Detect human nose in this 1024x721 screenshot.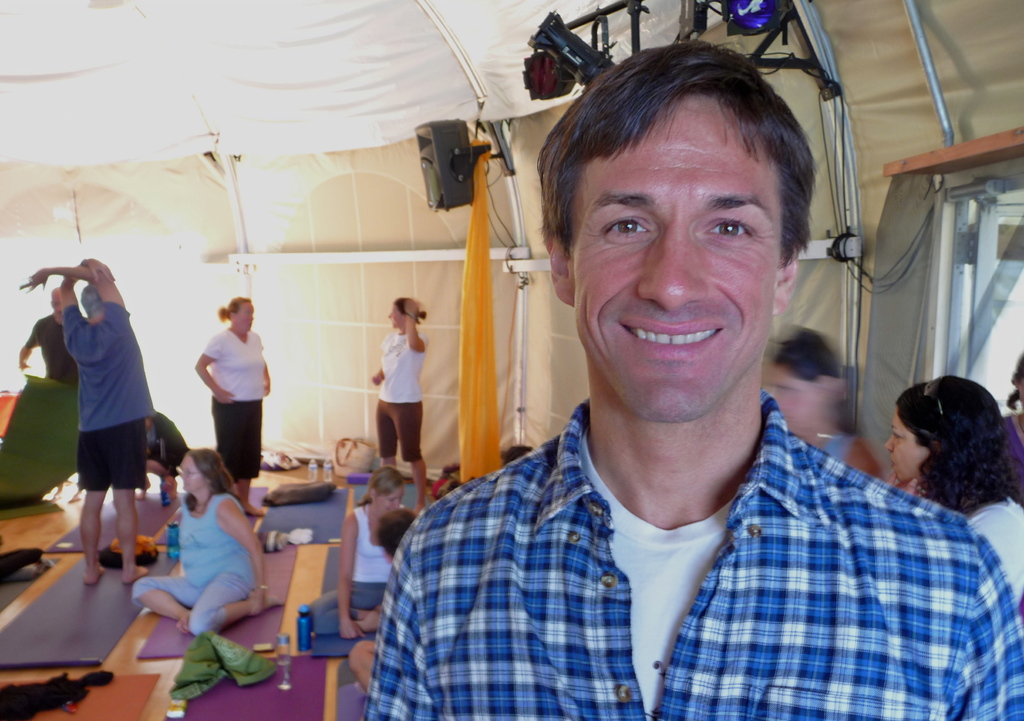
Detection: [left=885, top=432, right=899, bottom=448].
